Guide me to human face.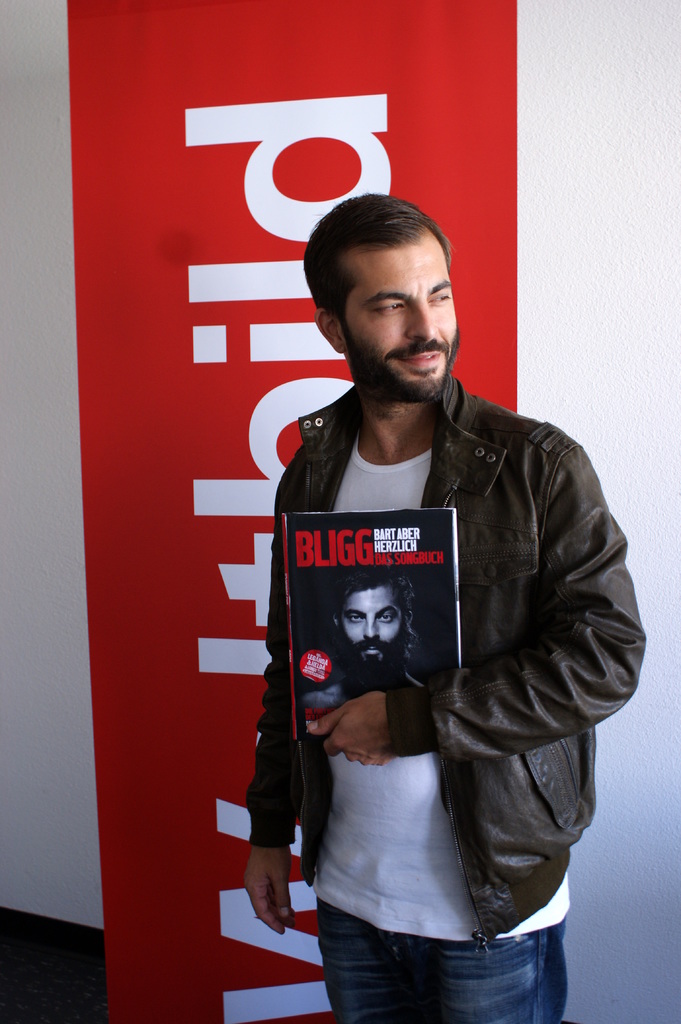
Guidance: locate(340, 243, 458, 400).
